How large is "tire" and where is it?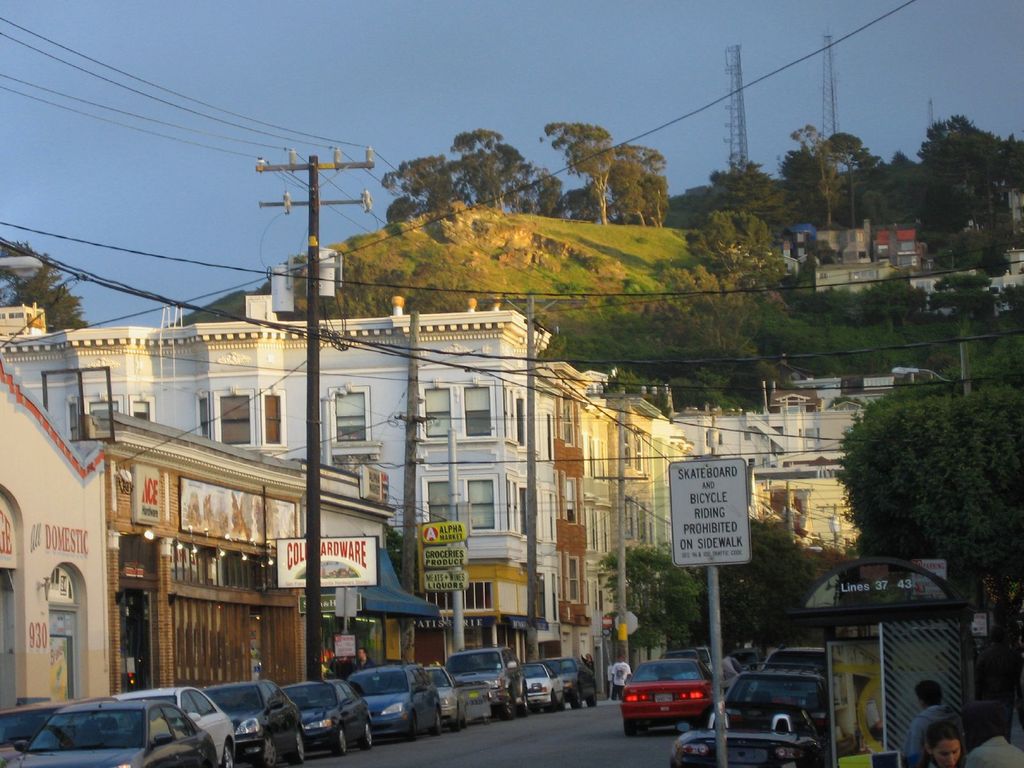
Bounding box: <box>218,737,234,767</box>.
